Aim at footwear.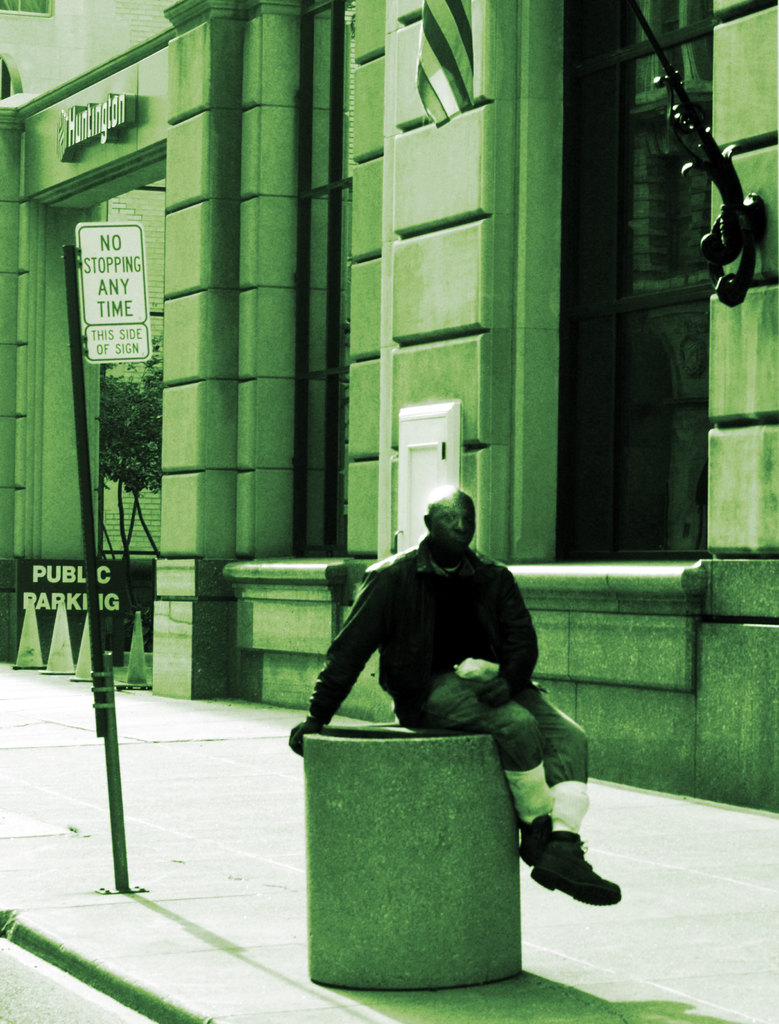
Aimed at select_region(516, 816, 555, 865).
